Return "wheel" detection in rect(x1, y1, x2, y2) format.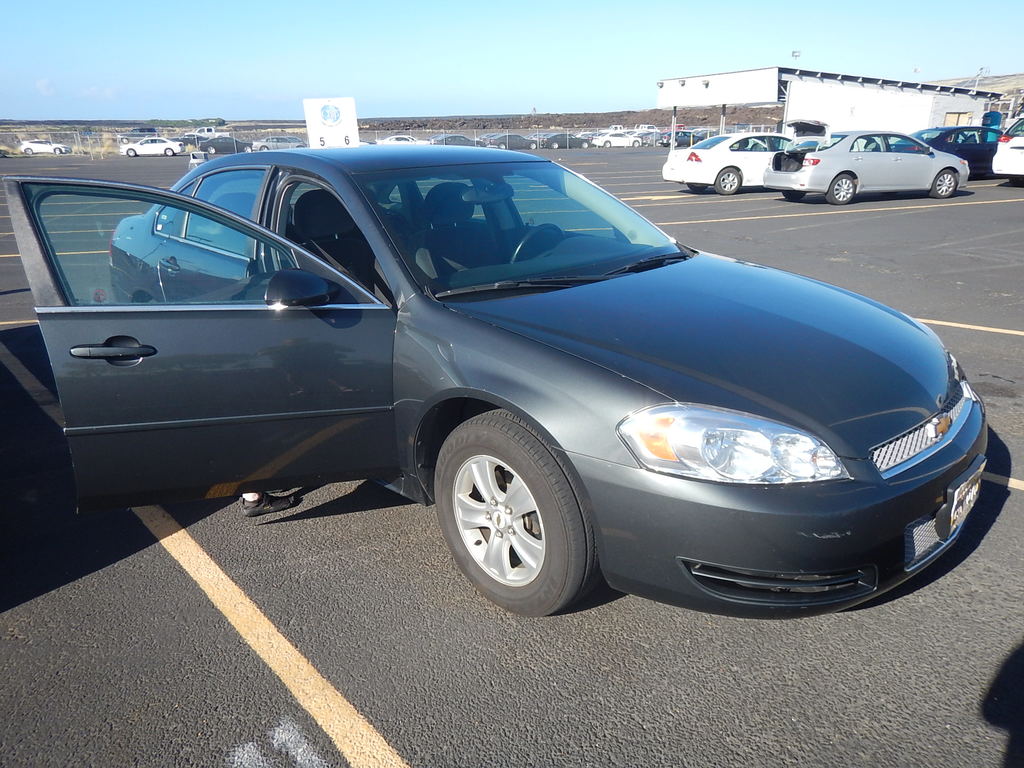
rect(783, 189, 809, 202).
